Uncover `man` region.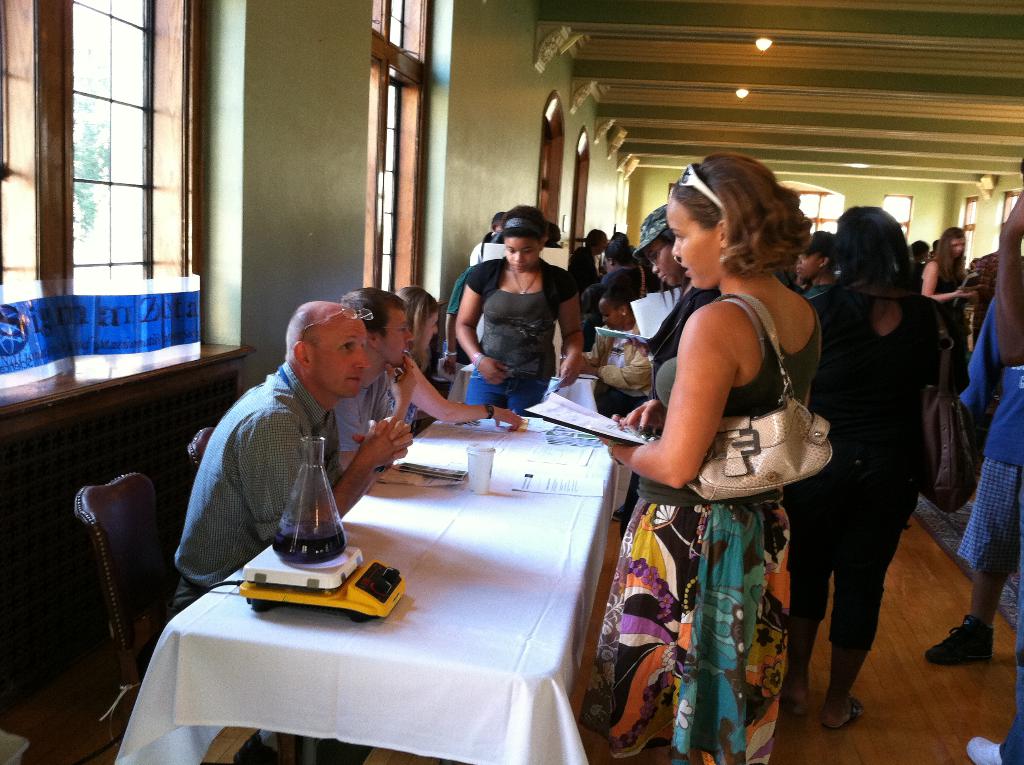
Uncovered: 164/281/433/595.
